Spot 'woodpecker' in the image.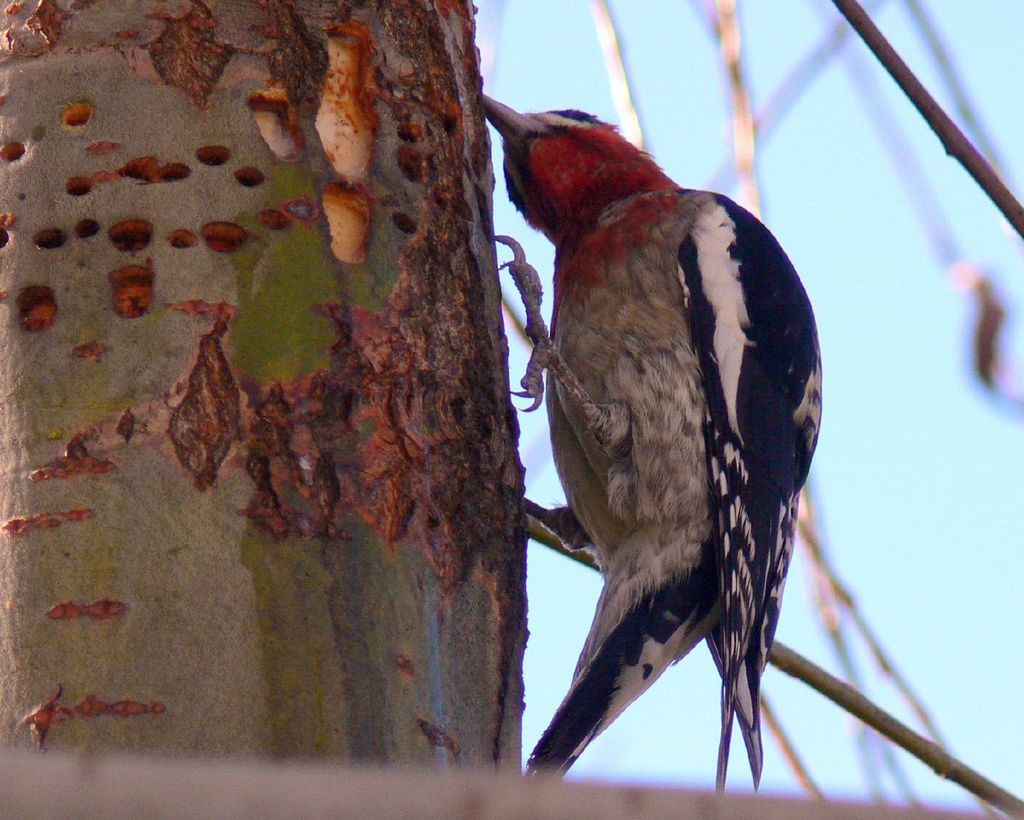
'woodpecker' found at 481,88,826,778.
